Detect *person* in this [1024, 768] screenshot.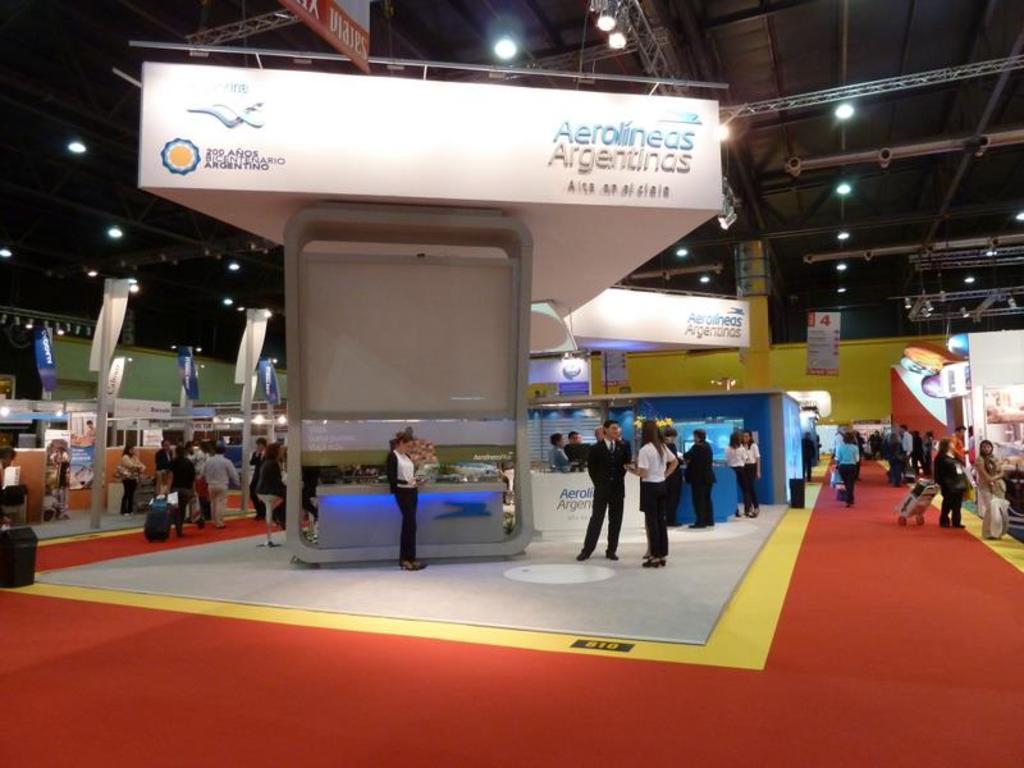
Detection: pyautogui.locateOnScreen(832, 434, 860, 500).
